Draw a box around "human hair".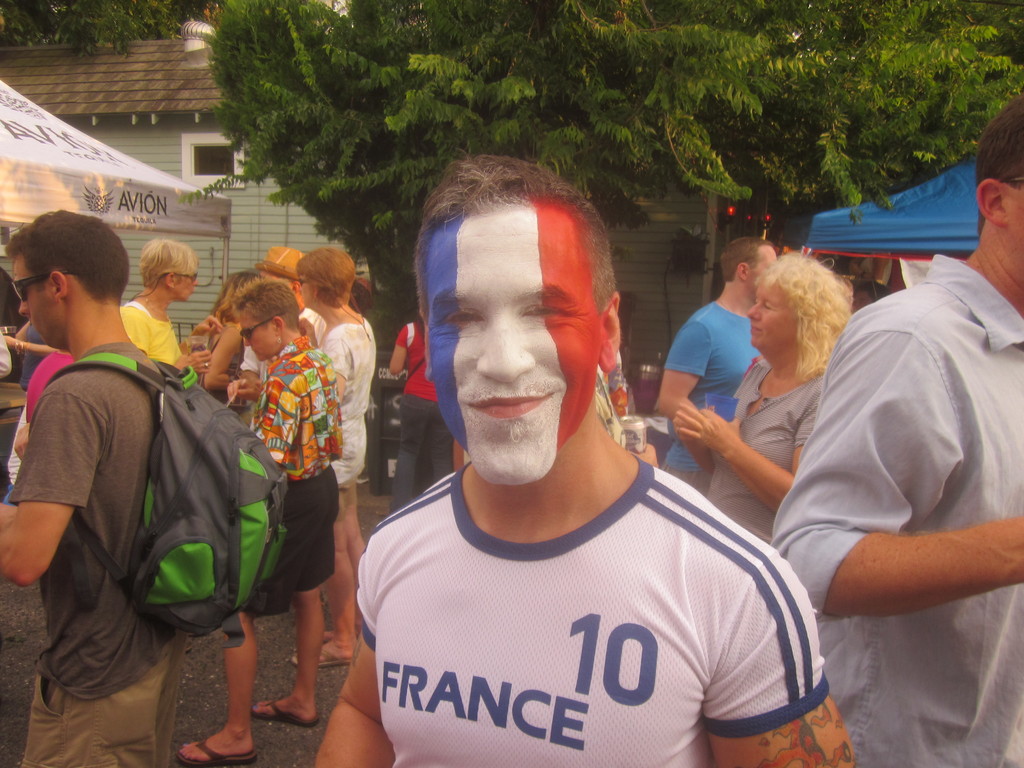
<region>717, 233, 772, 283</region>.
